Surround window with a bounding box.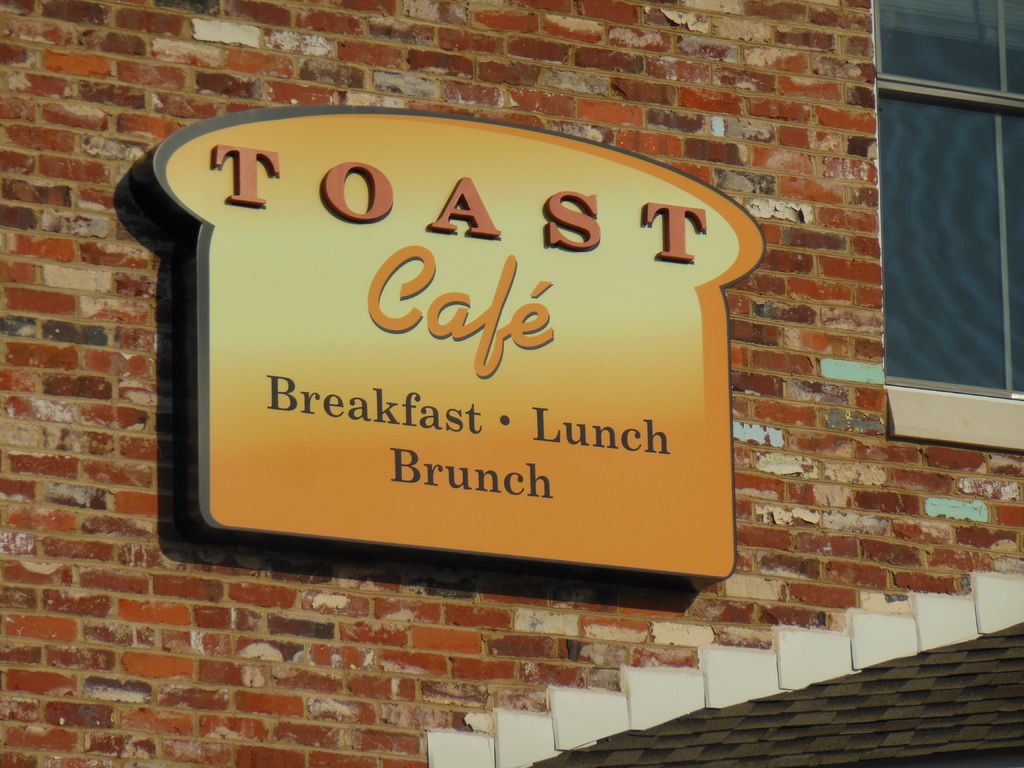
box=[883, 10, 1012, 425].
